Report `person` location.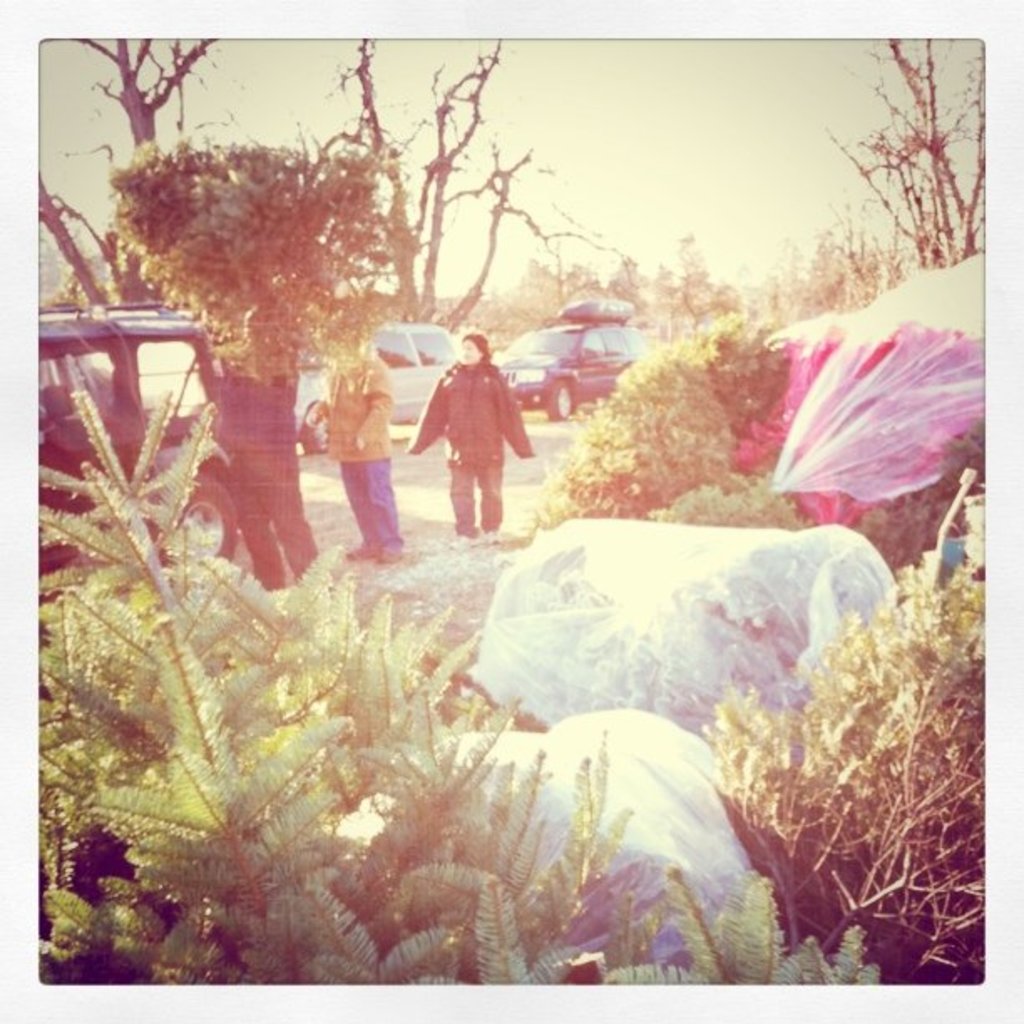
Report: {"left": 415, "top": 328, "right": 535, "bottom": 554}.
